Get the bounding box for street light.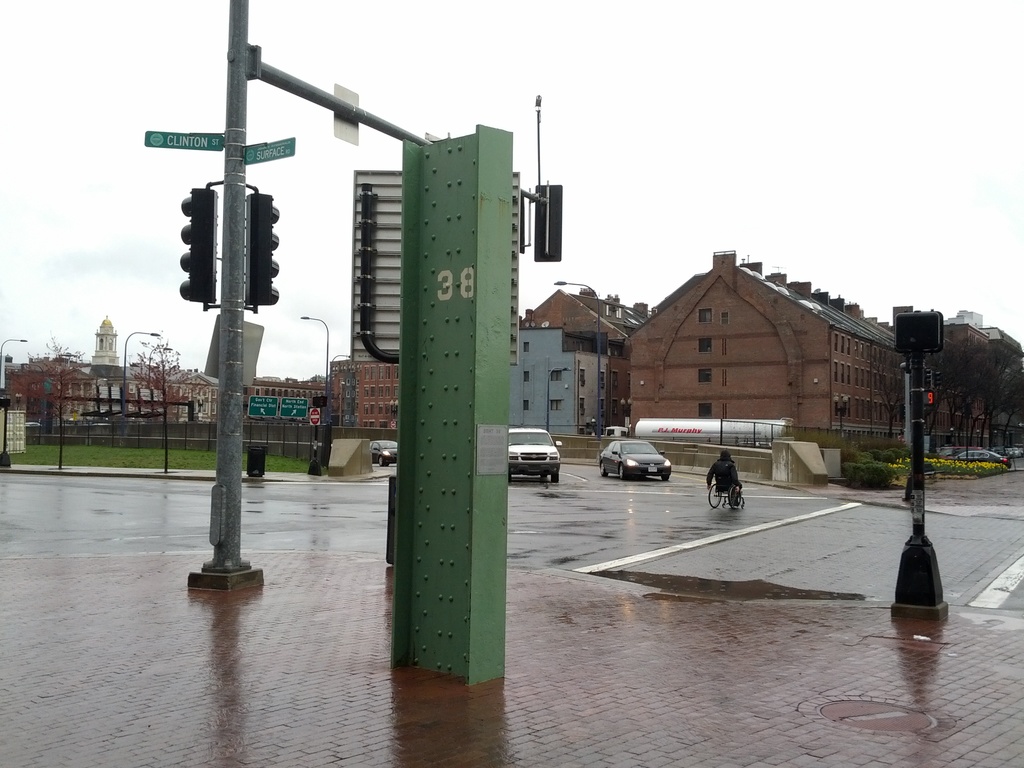
pyautogui.locateOnScreen(299, 312, 331, 422).
